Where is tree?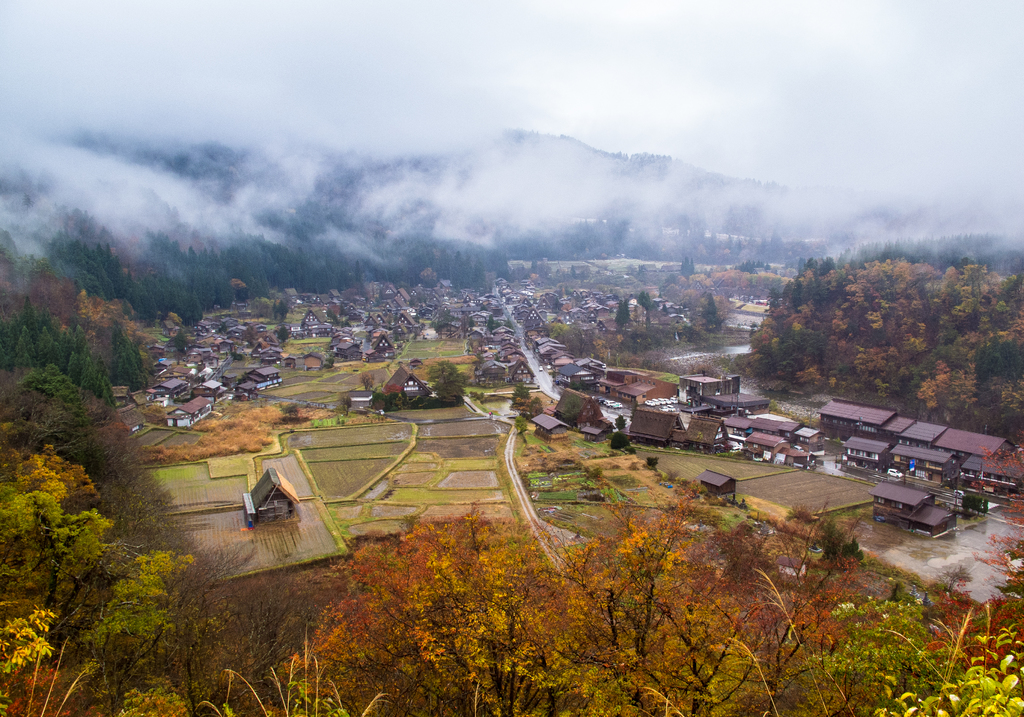
bbox(806, 595, 968, 716).
